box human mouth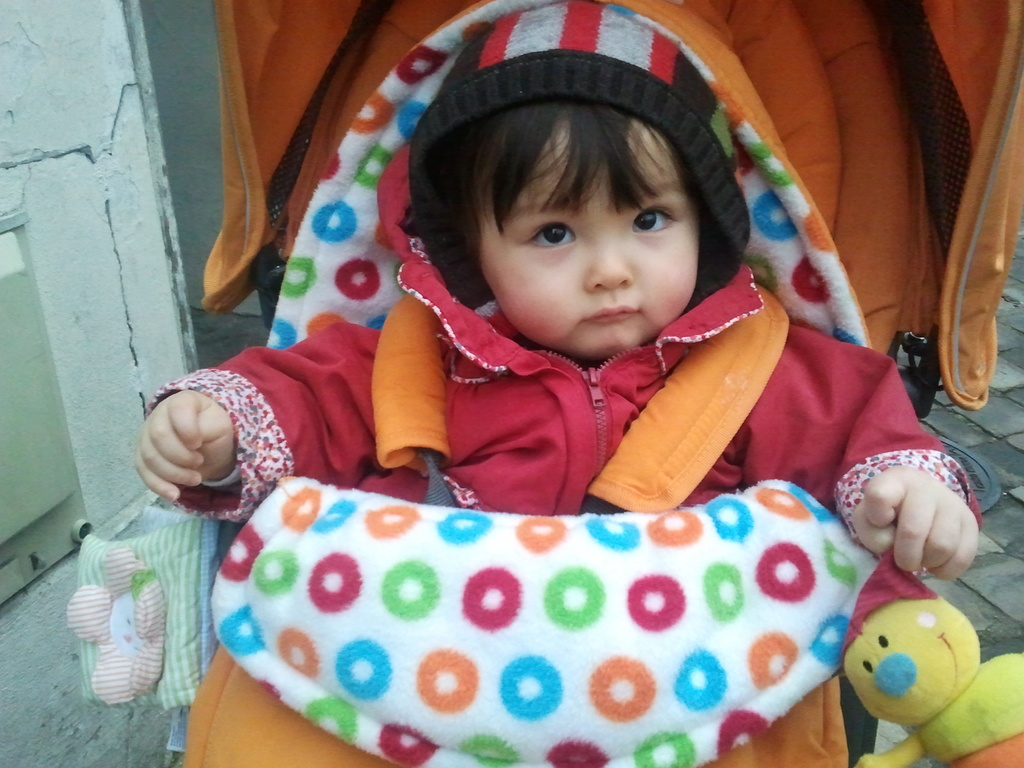
Rect(585, 305, 638, 323)
